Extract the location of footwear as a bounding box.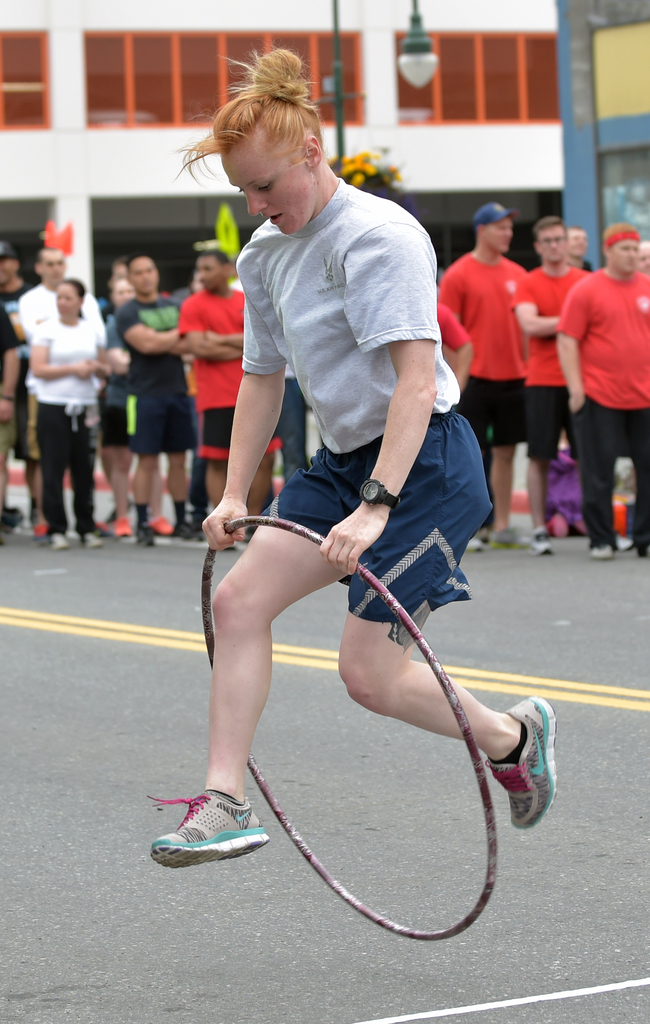
[x1=51, y1=531, x2=70, y2=545].
